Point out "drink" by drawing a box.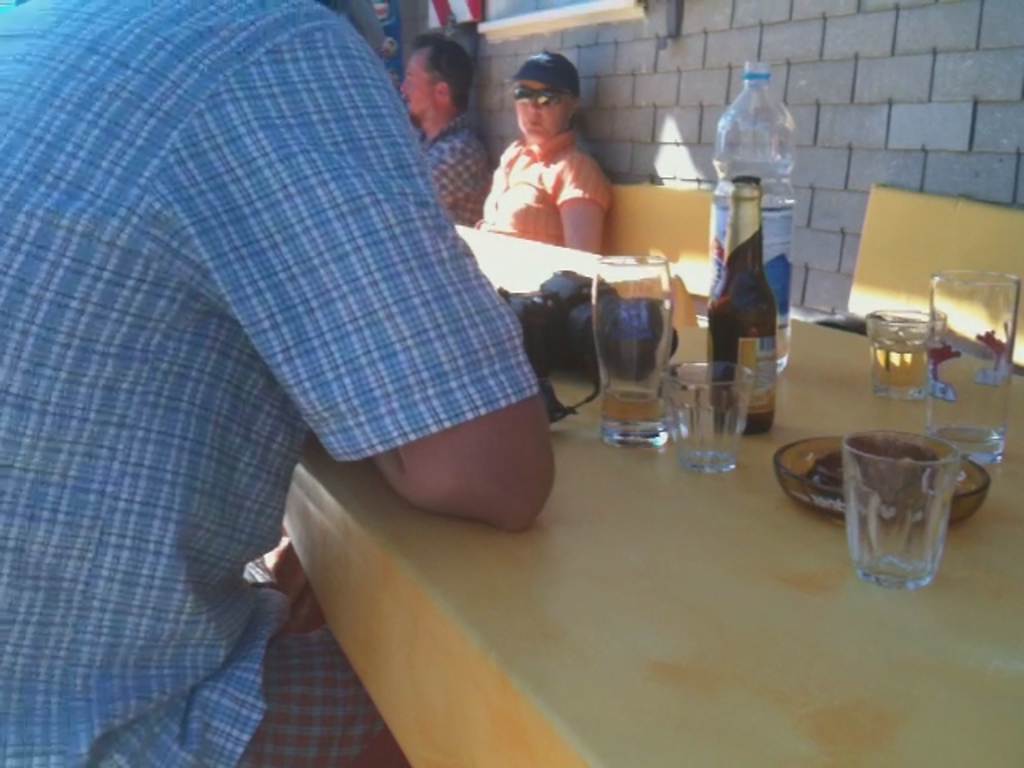
bbox=(702, 179, 779, 430).
